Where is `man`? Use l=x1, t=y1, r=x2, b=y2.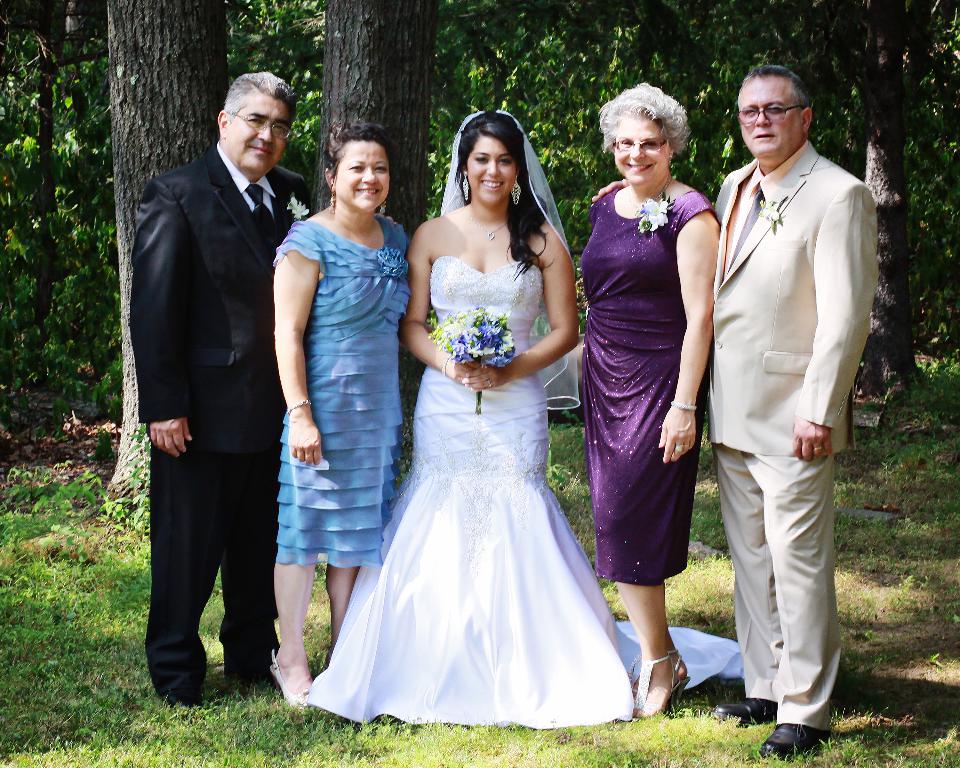
l=127, t=68, r=317, b=706.
